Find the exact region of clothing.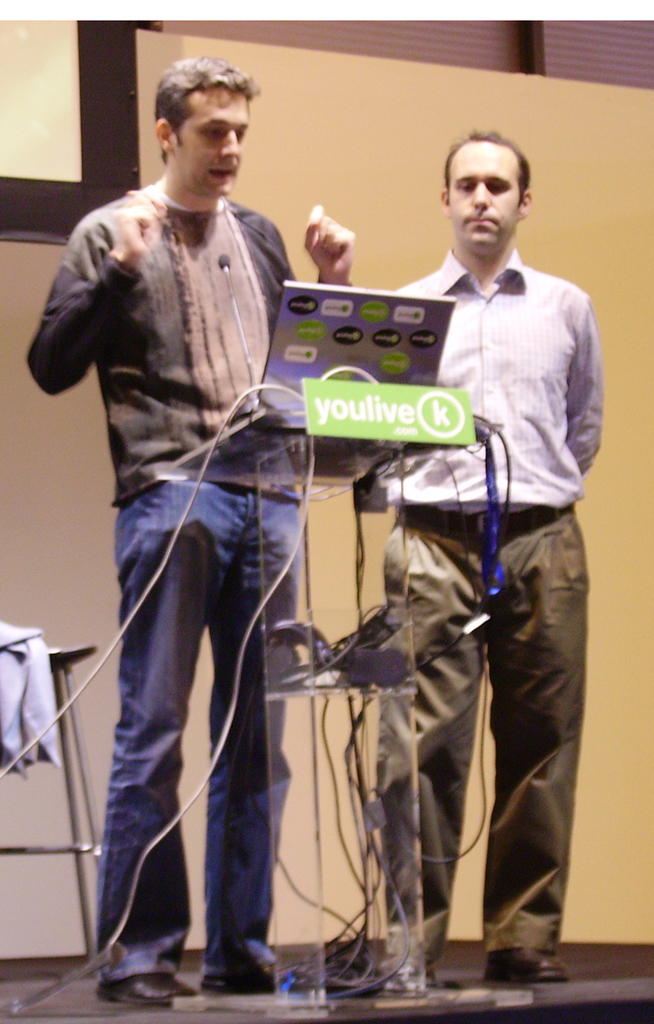
Exact region: (419,142,610,979).
